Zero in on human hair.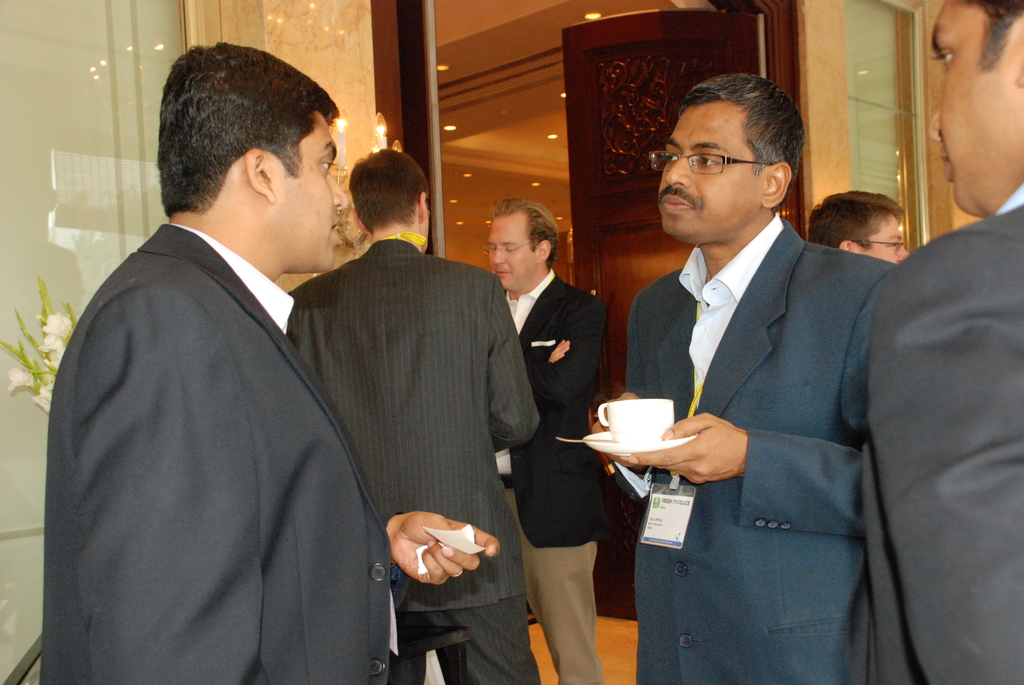
Zeroed in: bbox(345, 147, 433, 233).
